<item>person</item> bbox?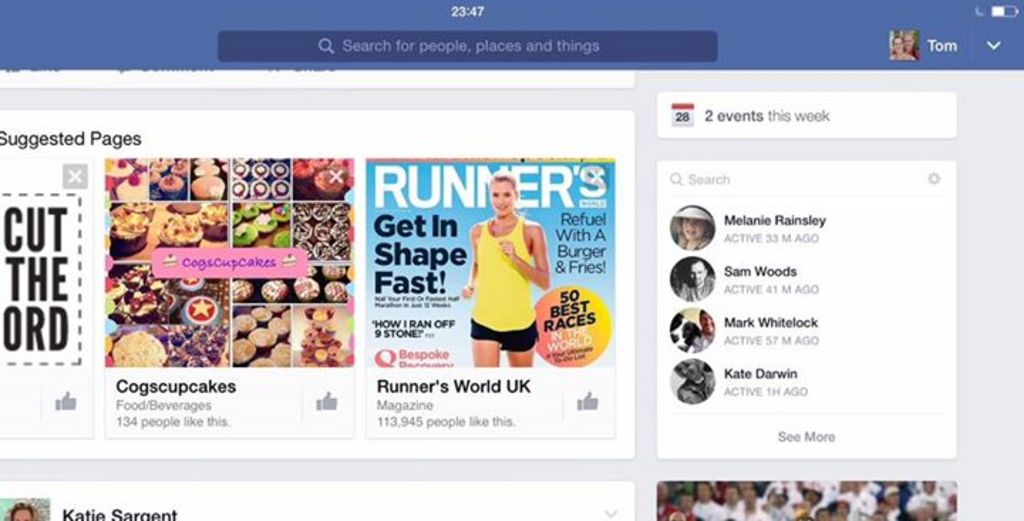
(left=9, top=500, right=37, bottom=520)
